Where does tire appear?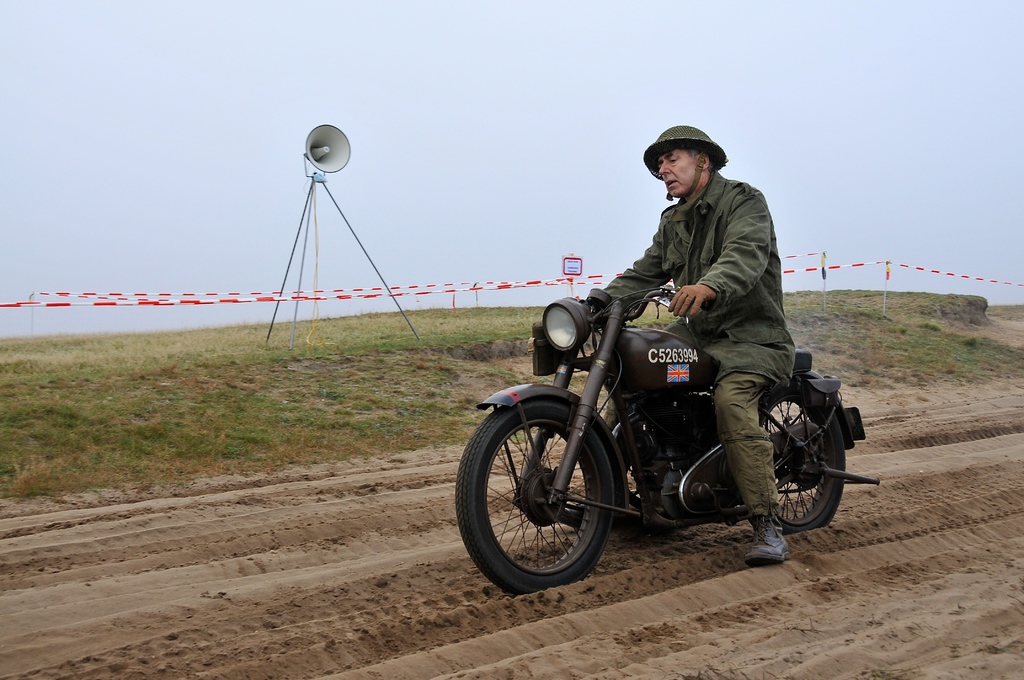
Appears at <bbox>483, 392, 625, 584</bbox>.
